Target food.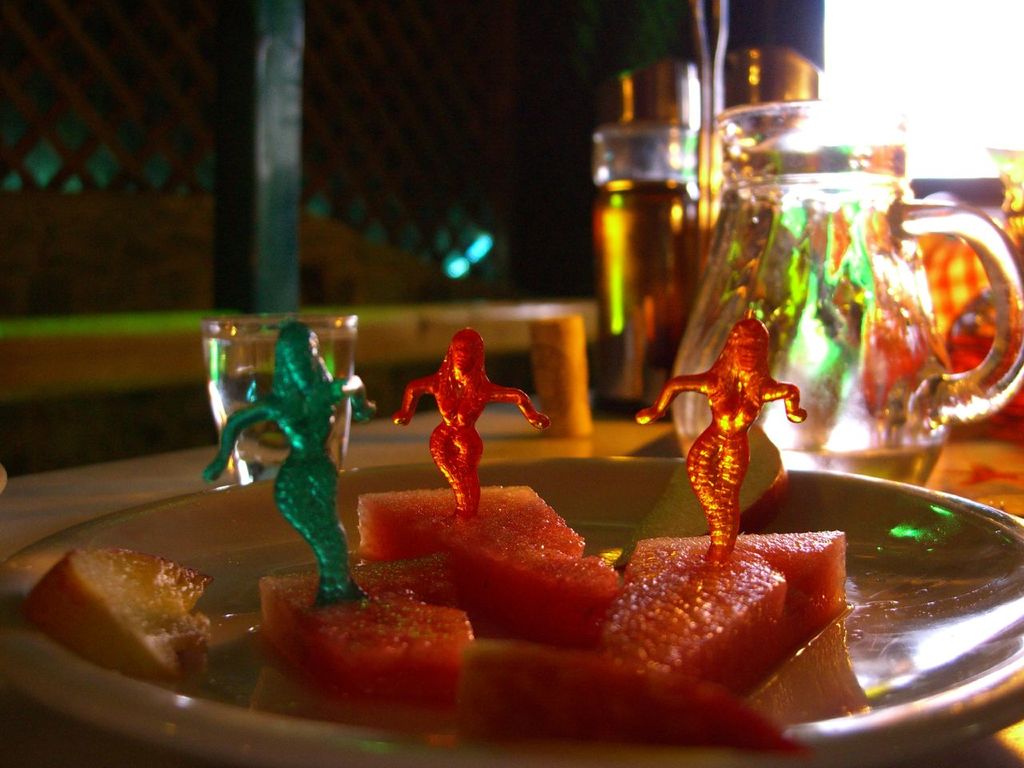
Target region: pyautogui.locateOnScreen(257, 551, 470, 738).
